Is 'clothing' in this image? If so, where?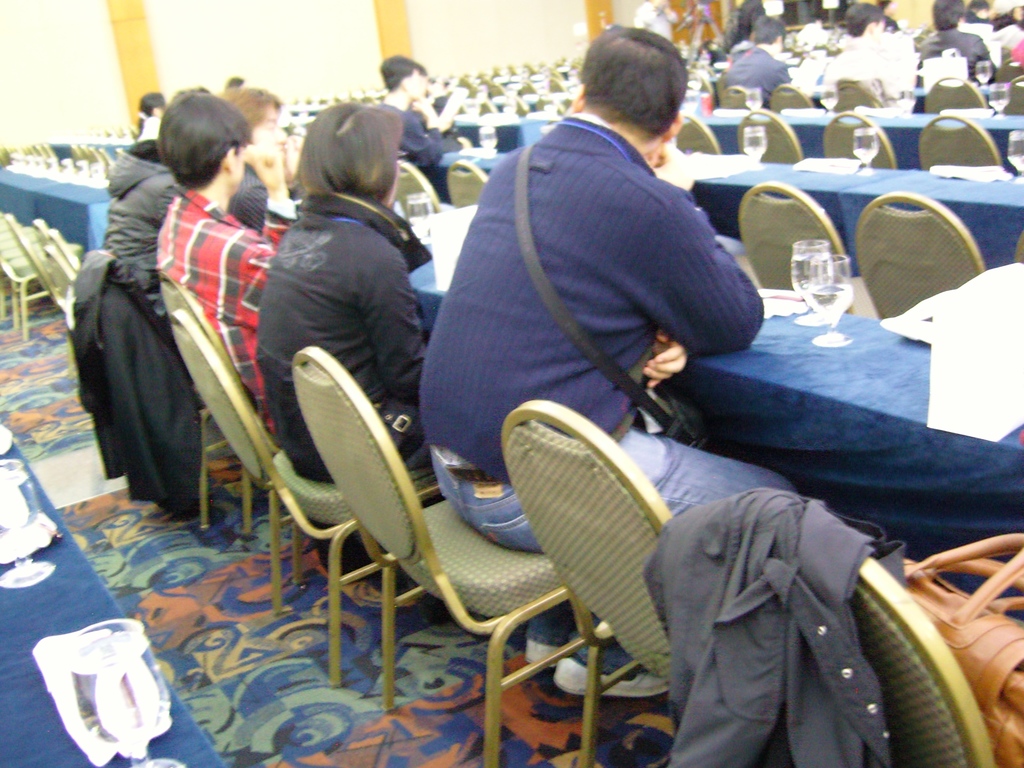
Yes, at 387/104/481/193.
